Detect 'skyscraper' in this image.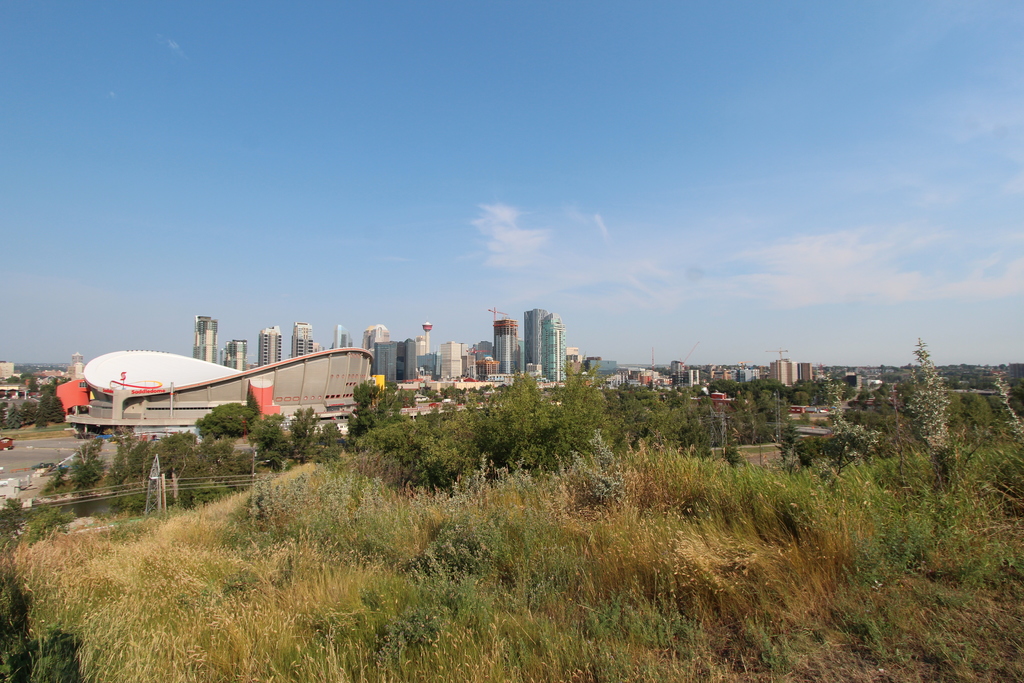
Detection: bbox(564, 345, 588, 377).
